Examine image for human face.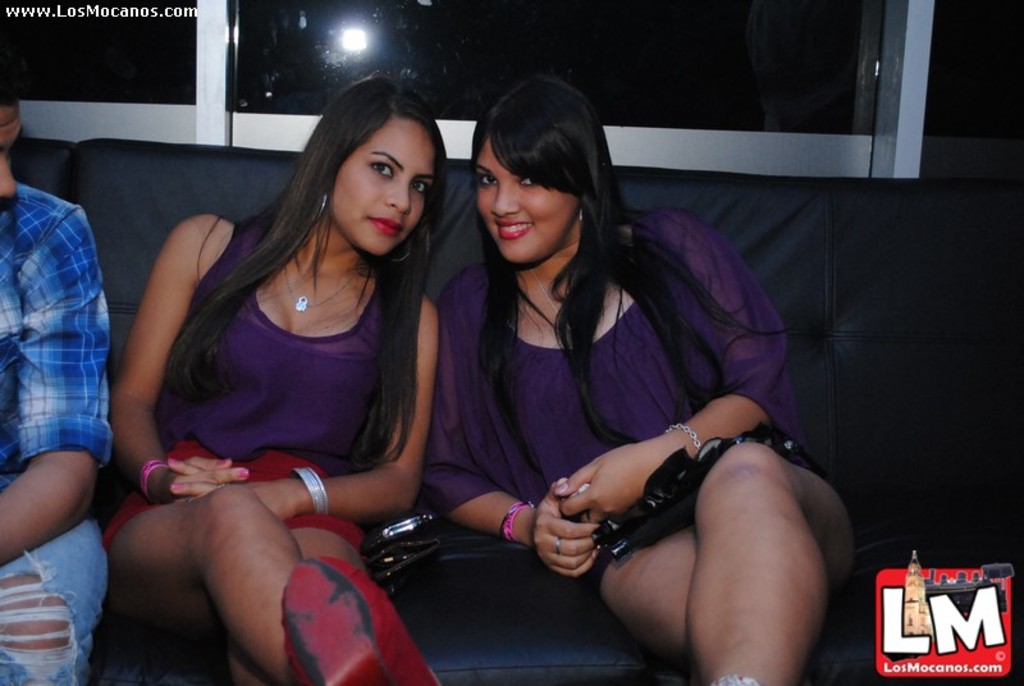
Examination result: BBox(333, 118, 438, 253).
